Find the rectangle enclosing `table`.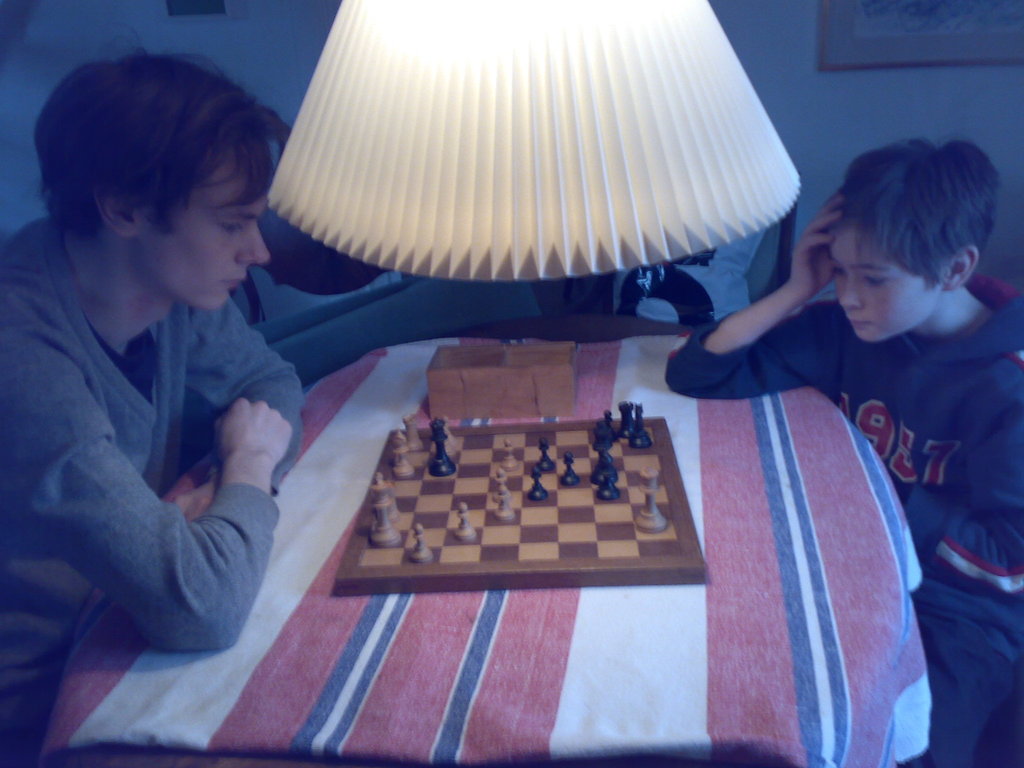
<region>82, 306, 932, 767</region>.
